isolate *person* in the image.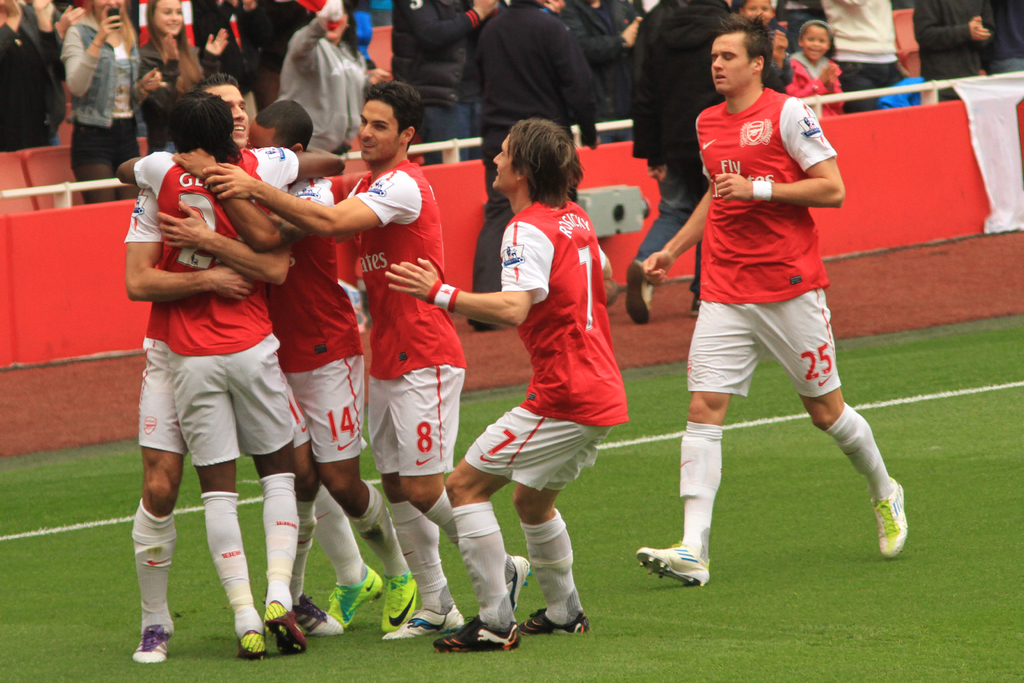
Isolated region: (x1=915, y1=0, x2=993, y2=83).
